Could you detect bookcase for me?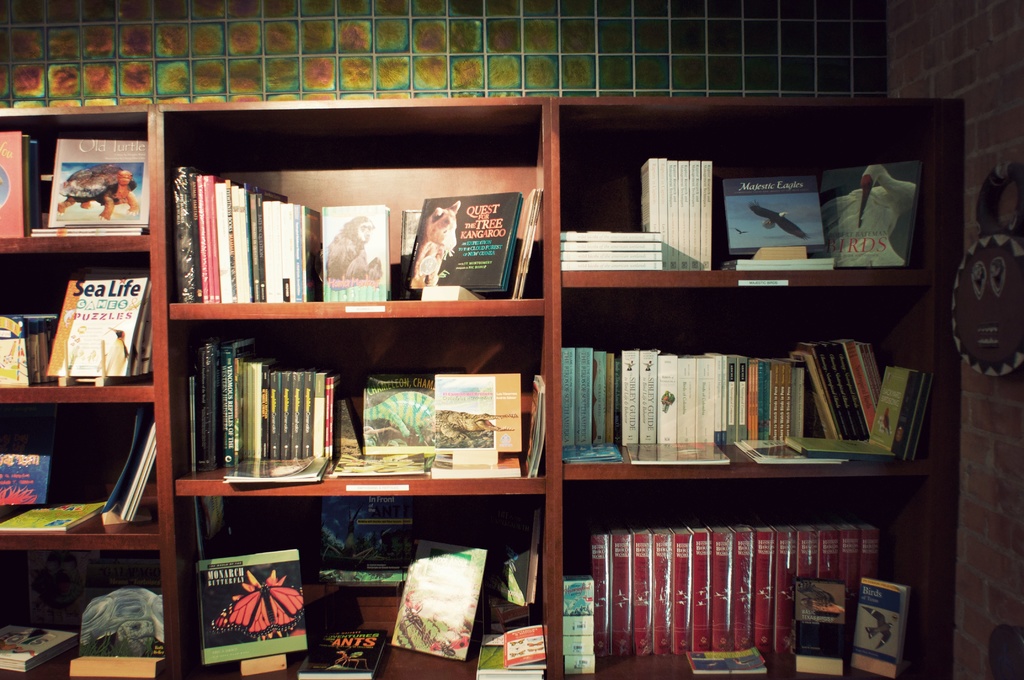
Detection result: bbox=(65, 70, 981, 679).
